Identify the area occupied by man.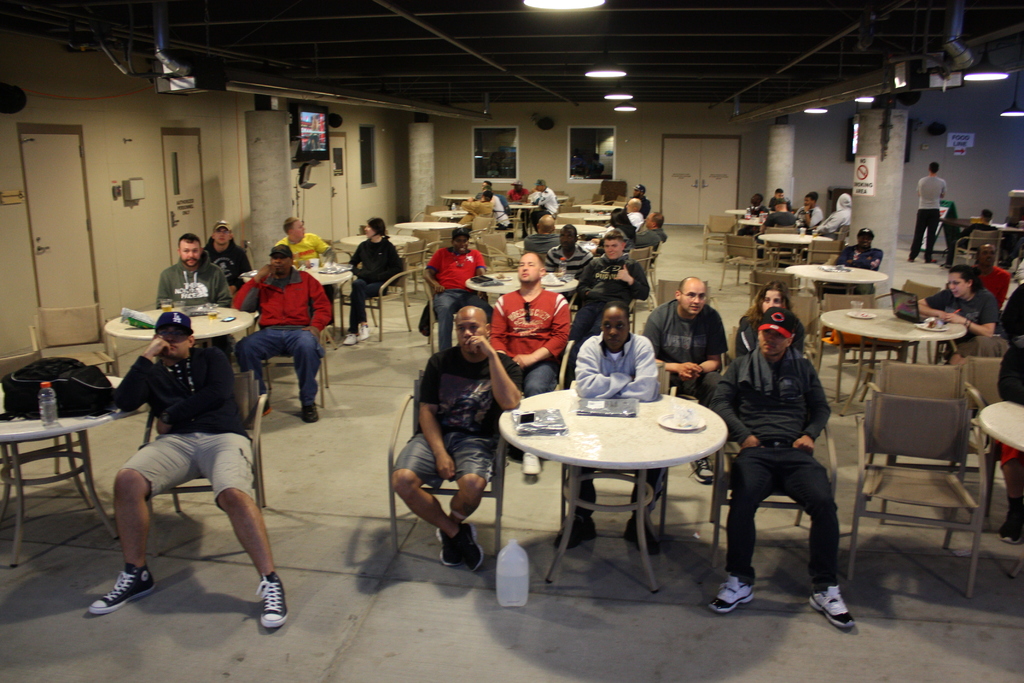
Area: detection(209, 219, 249, 309).
